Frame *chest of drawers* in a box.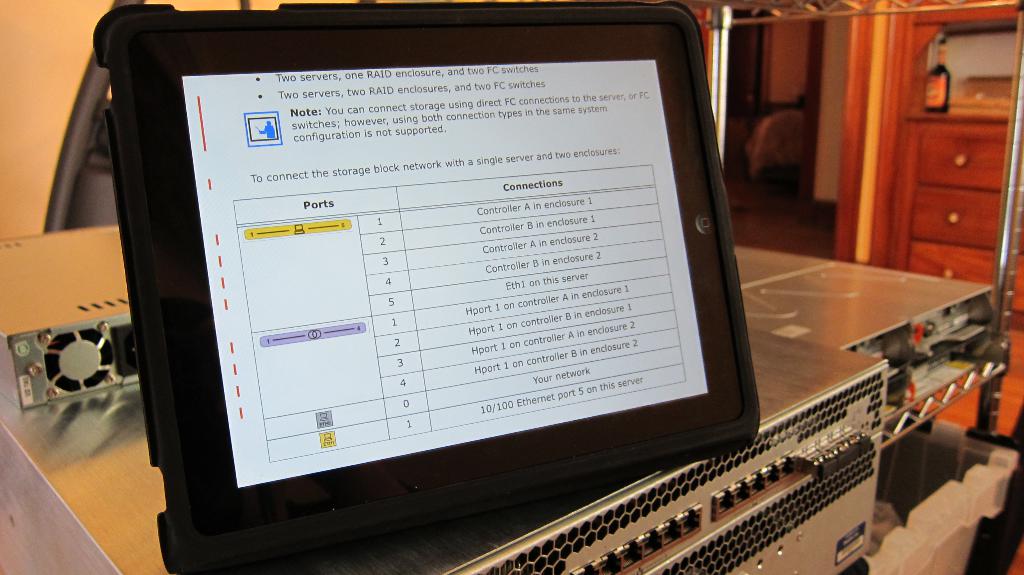
[left=874, top=118, right=1023, bottom=334].
